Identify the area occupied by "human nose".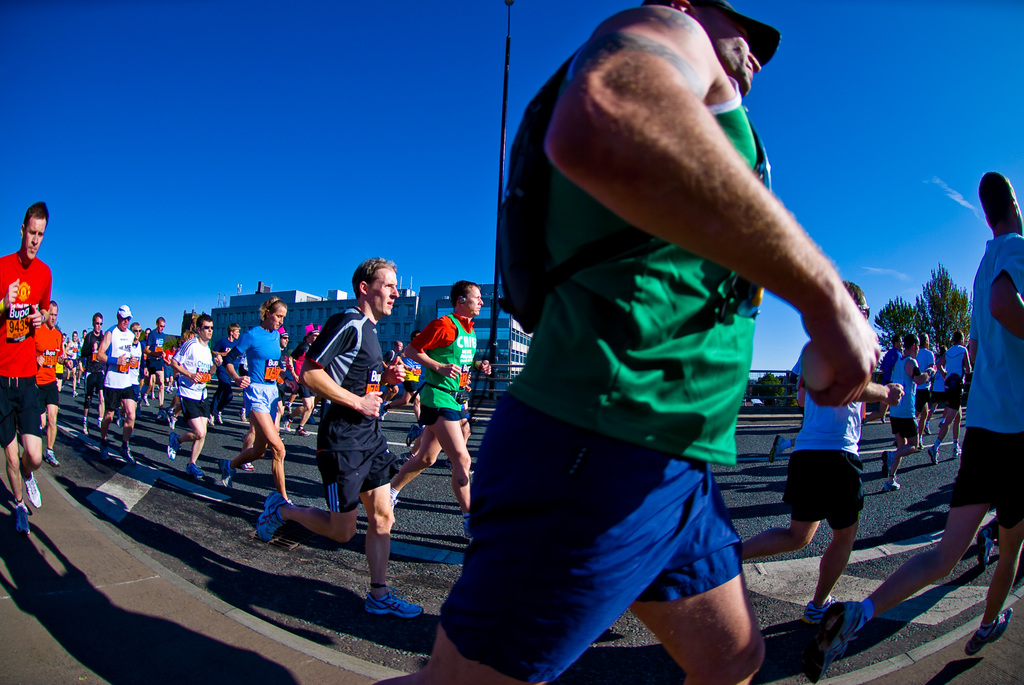
Area: [x1=480, y1=297, x2=485, y2=304].
